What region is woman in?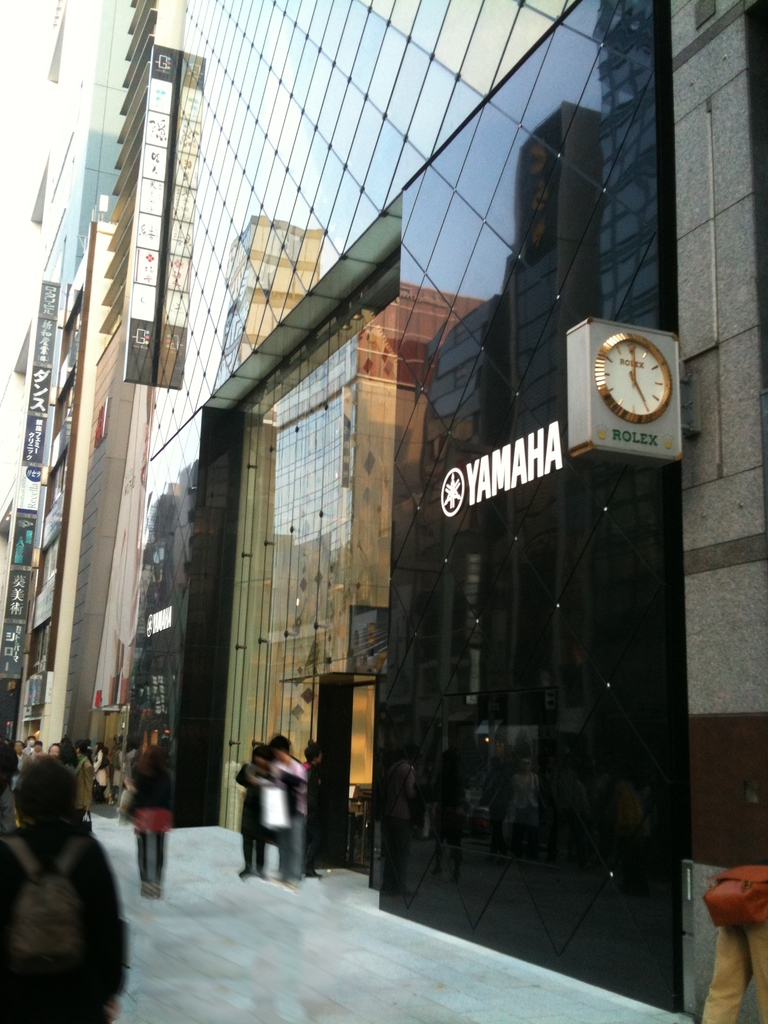
bbox=(122, 744, 173, 899).
